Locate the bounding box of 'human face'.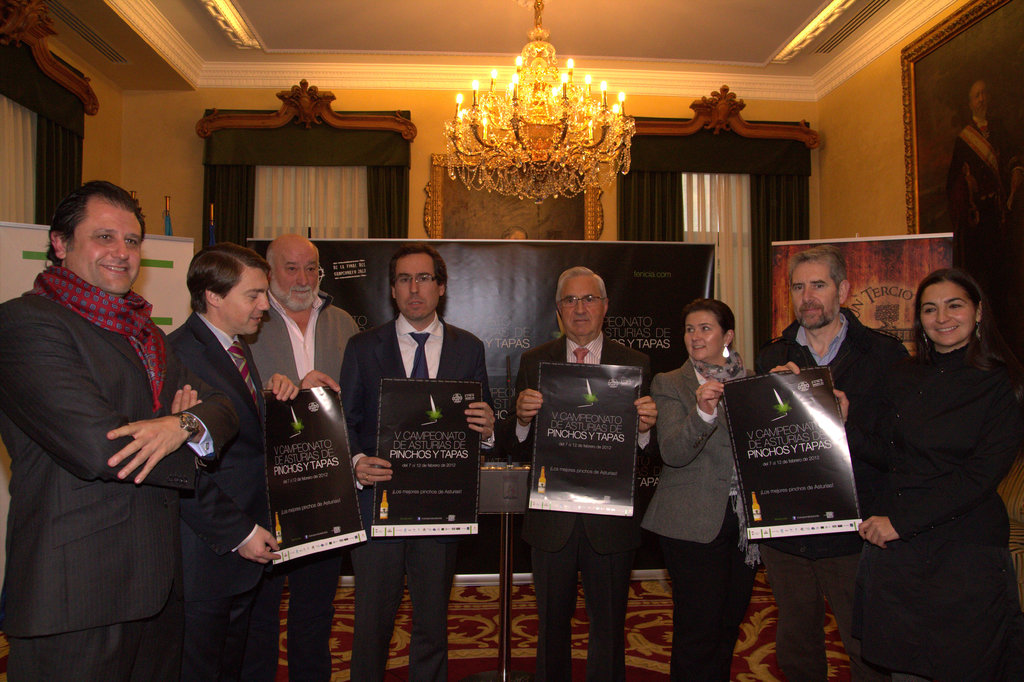
Bounding box: (220, 271, 273, 337).
